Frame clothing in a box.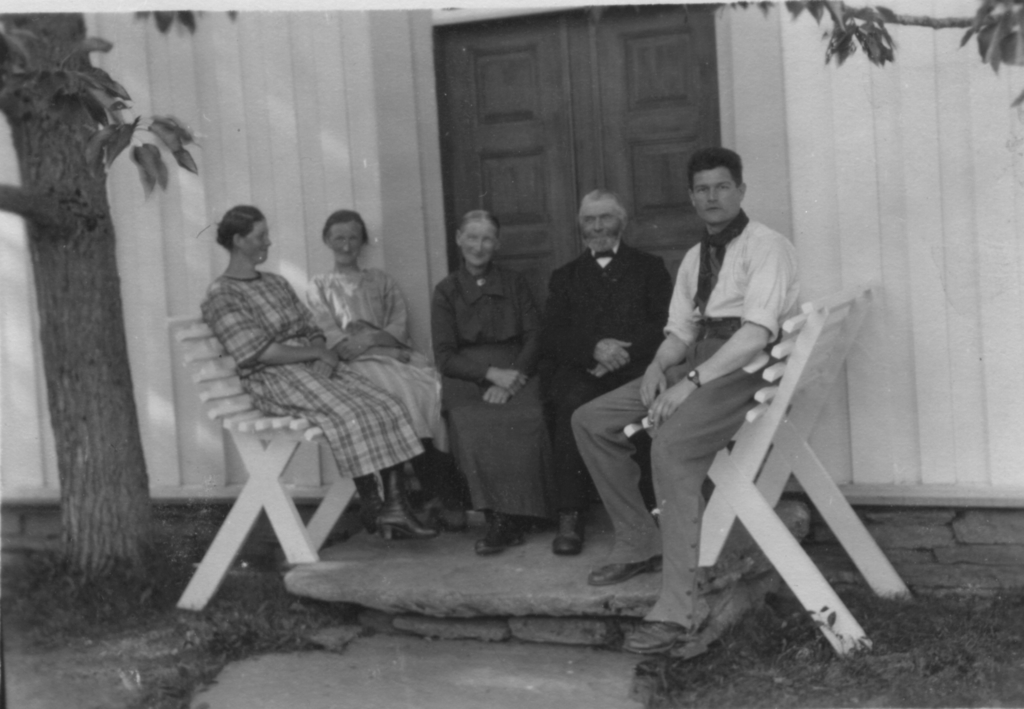
<region>431, 268, 543, 515</region>.
